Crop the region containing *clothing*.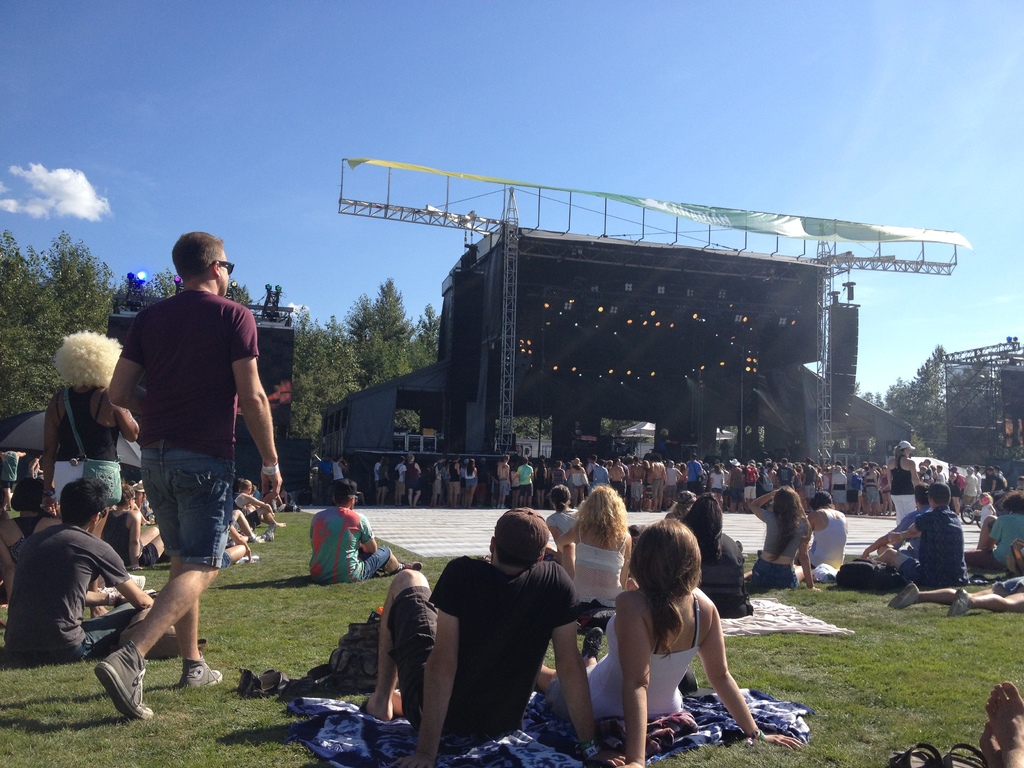
Crop region: locate(801, 508, 851, 576).
